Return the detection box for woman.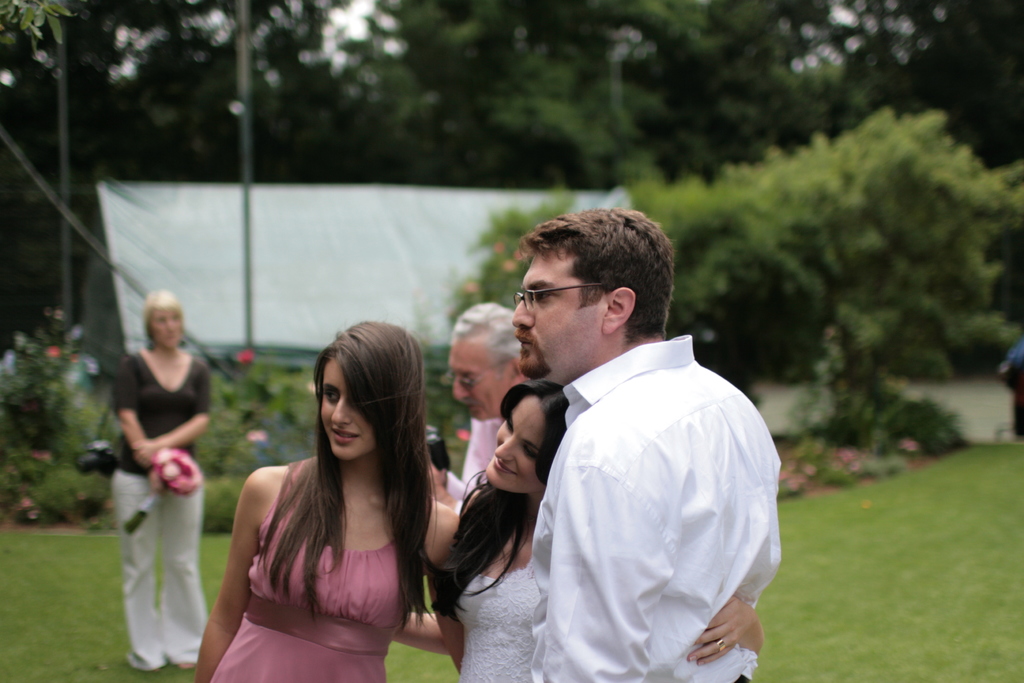
locate(193, 319, 457, 682).
